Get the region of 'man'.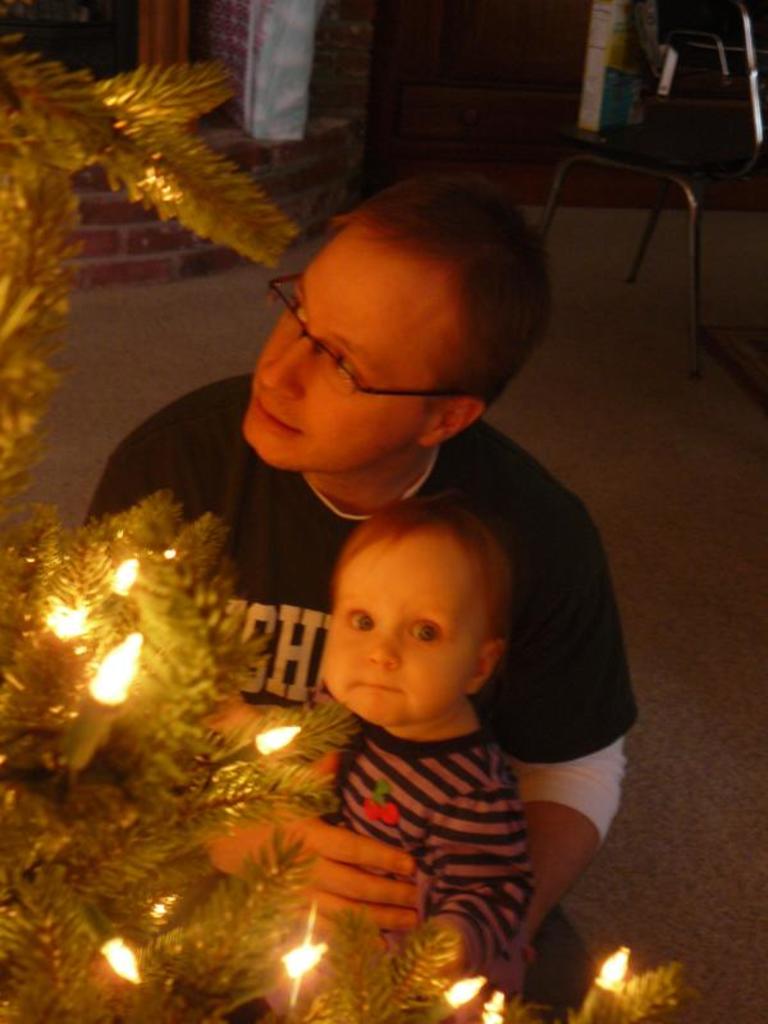
96 211 653 975.
